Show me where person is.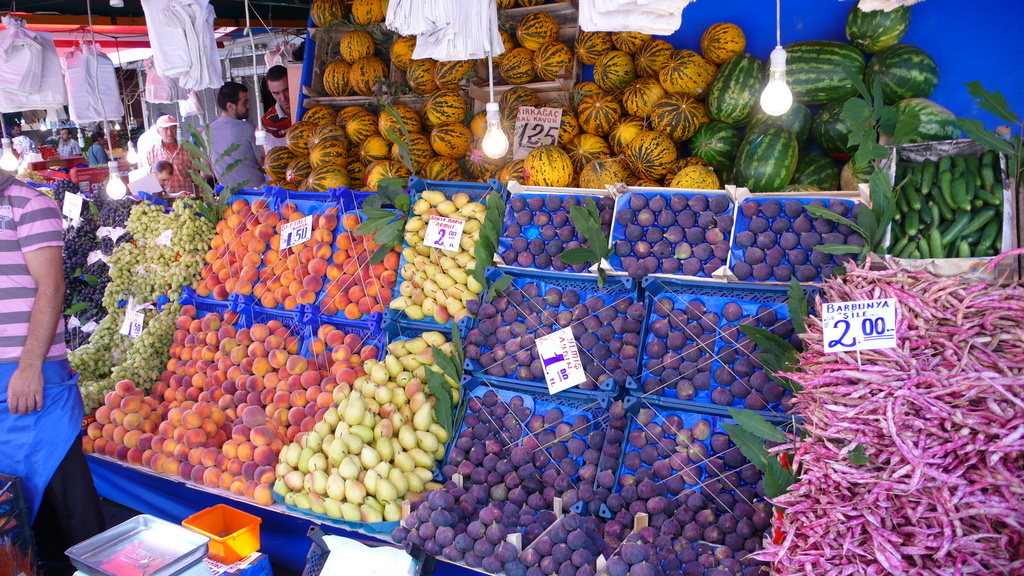
person is at (left=84, top=130, right=108, bottom=166).
